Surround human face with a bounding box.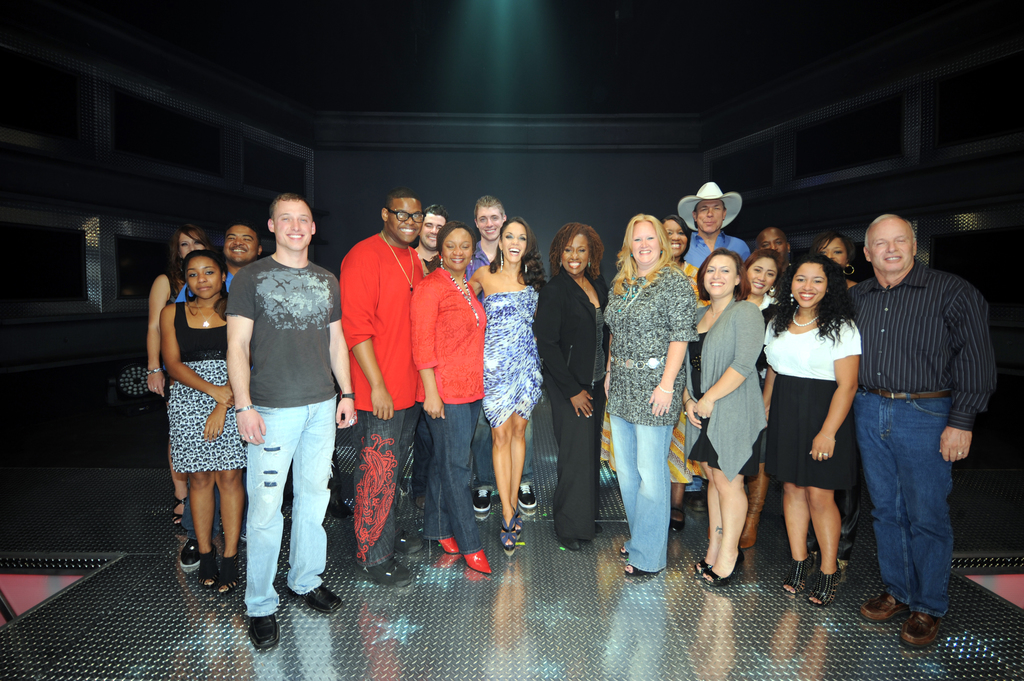
Rect(561, 236, 589, 275).
